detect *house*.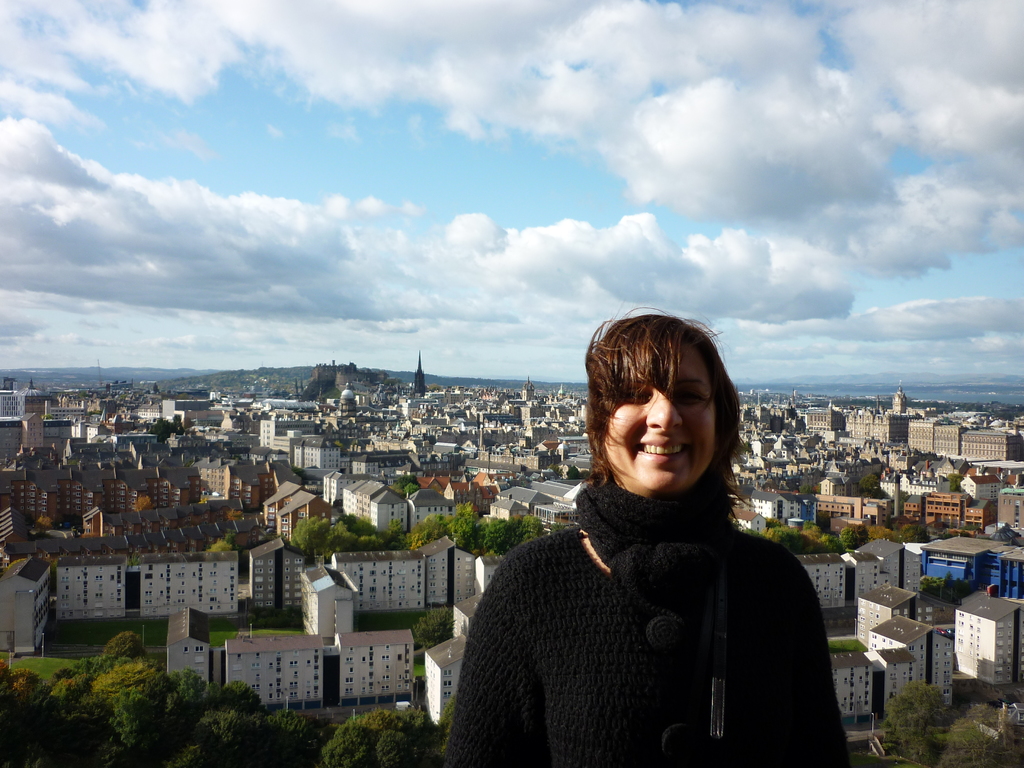
Detected at l=804, t=555, r=847, b=617.
